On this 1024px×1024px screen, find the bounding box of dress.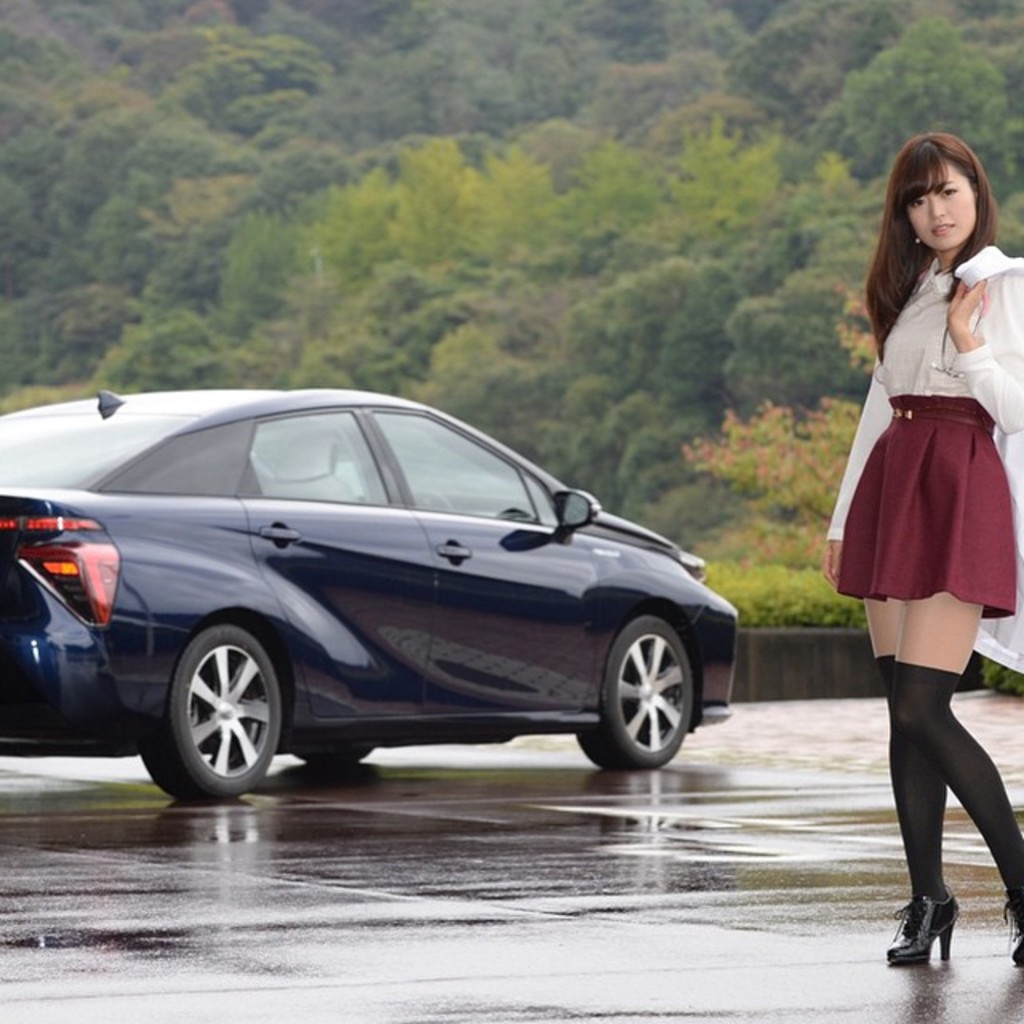
Bounding box: [827,234,1022,690].
